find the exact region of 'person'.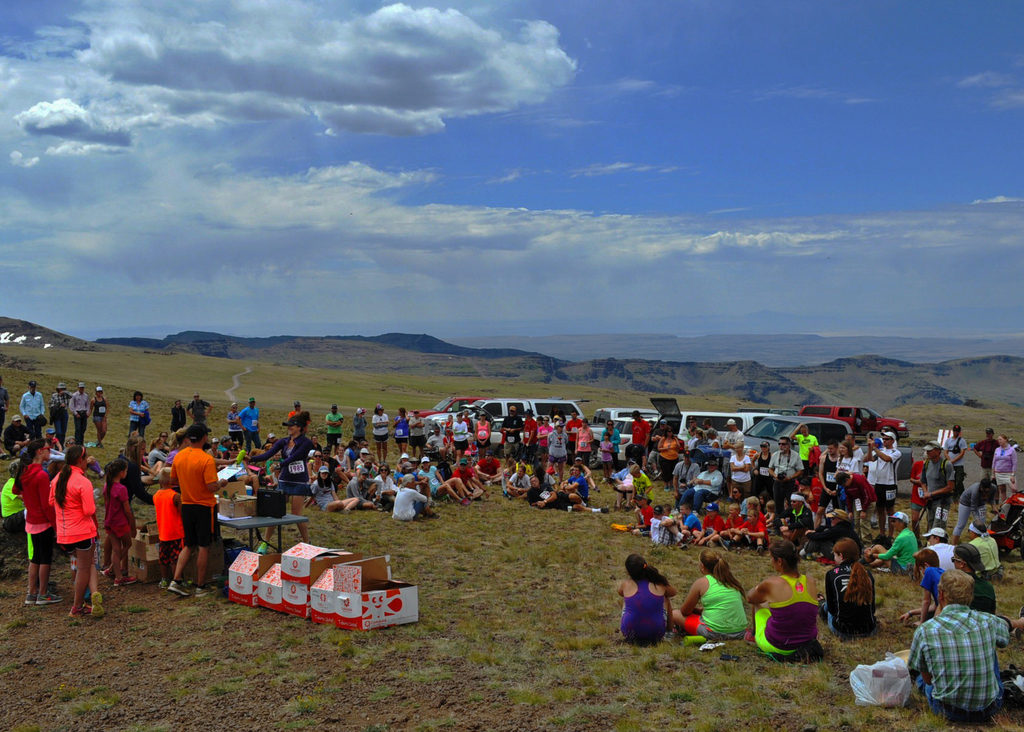
Exact region: Rect(327, 403, 356, 451).
